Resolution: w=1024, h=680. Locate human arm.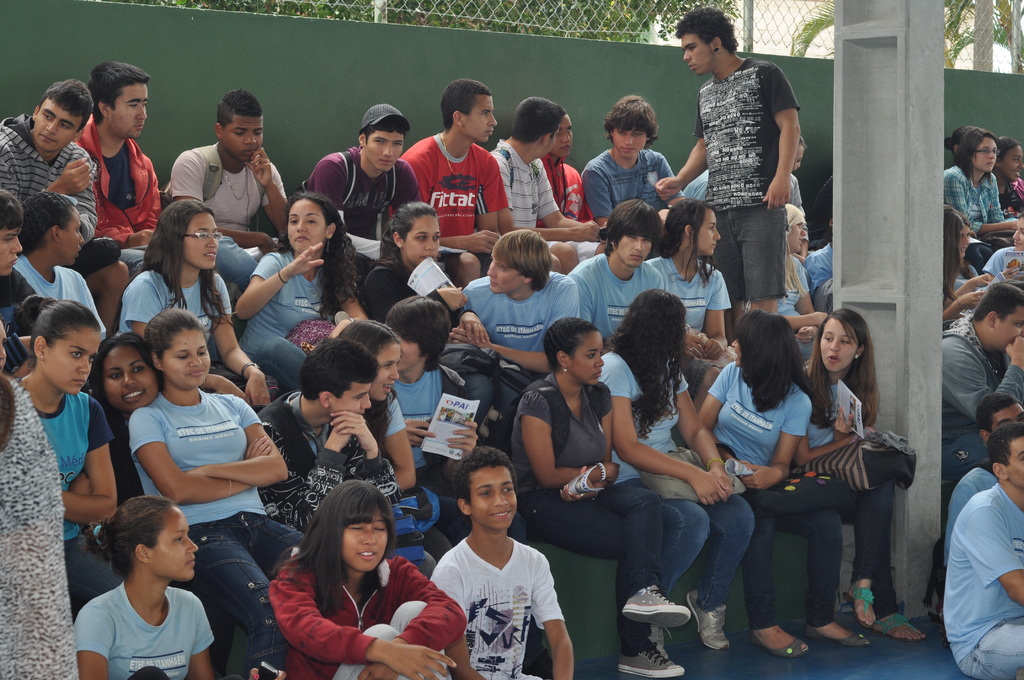
(x1=791, y1=182, x2=810, y2=262).
